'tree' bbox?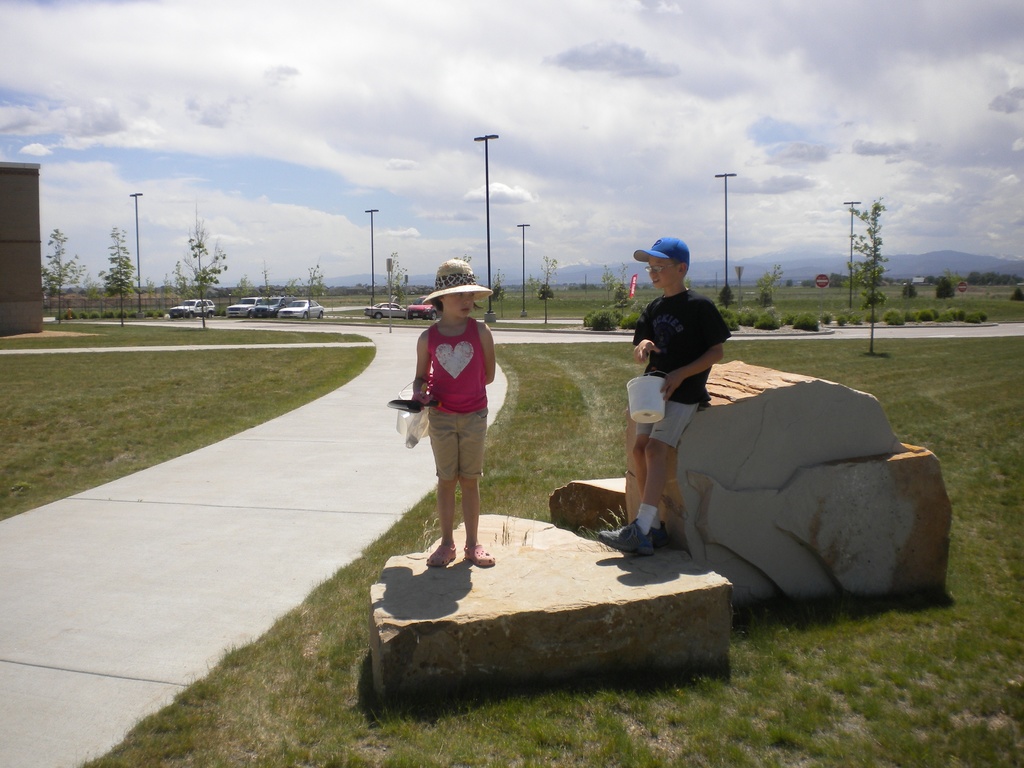
bbox=[385, 253, 410, 316]
